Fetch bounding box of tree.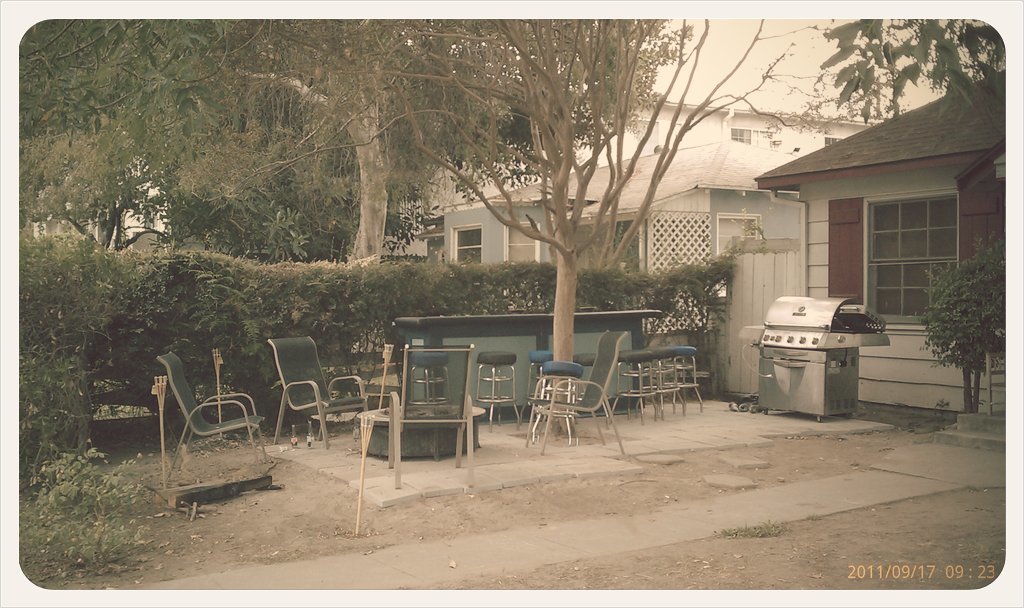
Bbox: x1=821 y1=11 x2=1012 y2=114.
